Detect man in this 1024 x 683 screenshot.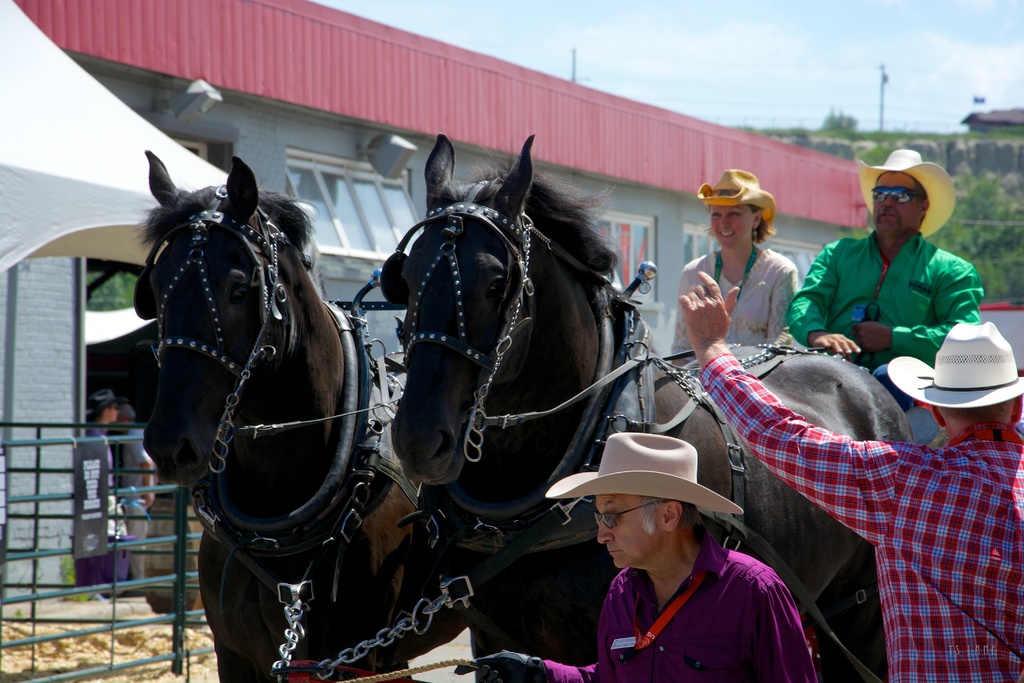
Detection: BBox(776, 147, 979, 416).
